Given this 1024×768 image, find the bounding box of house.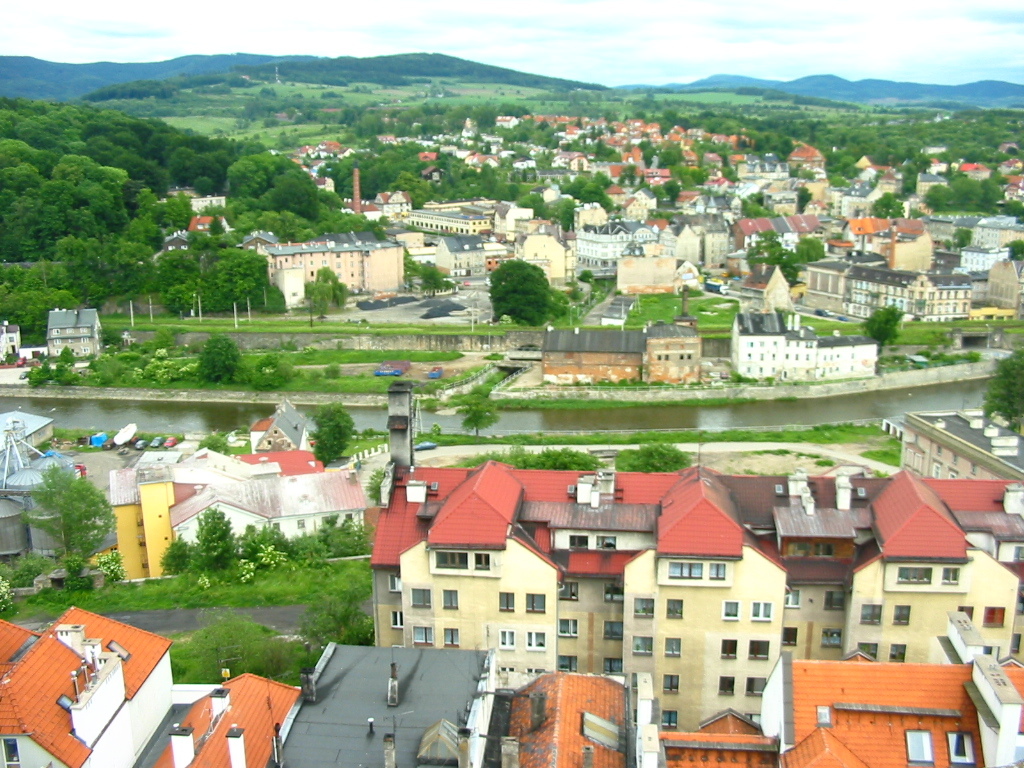
{"x1": 576, "y1": 200, "x2": 615, "y2": 224}.
